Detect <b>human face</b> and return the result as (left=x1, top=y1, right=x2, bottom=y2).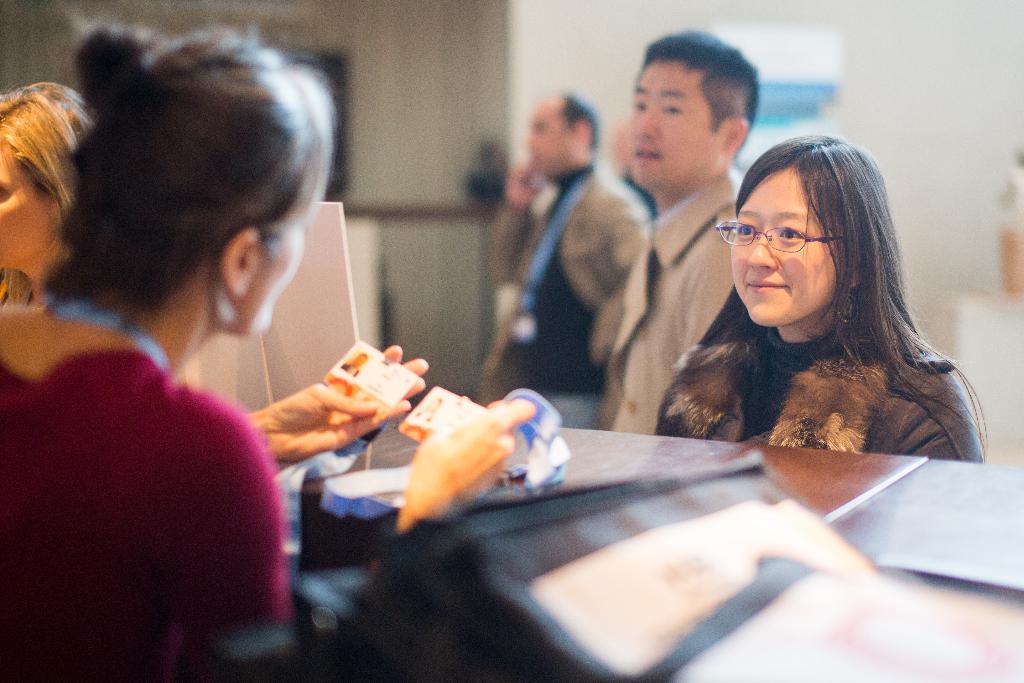
(left=712, top=173, right=837, bottom=328).
